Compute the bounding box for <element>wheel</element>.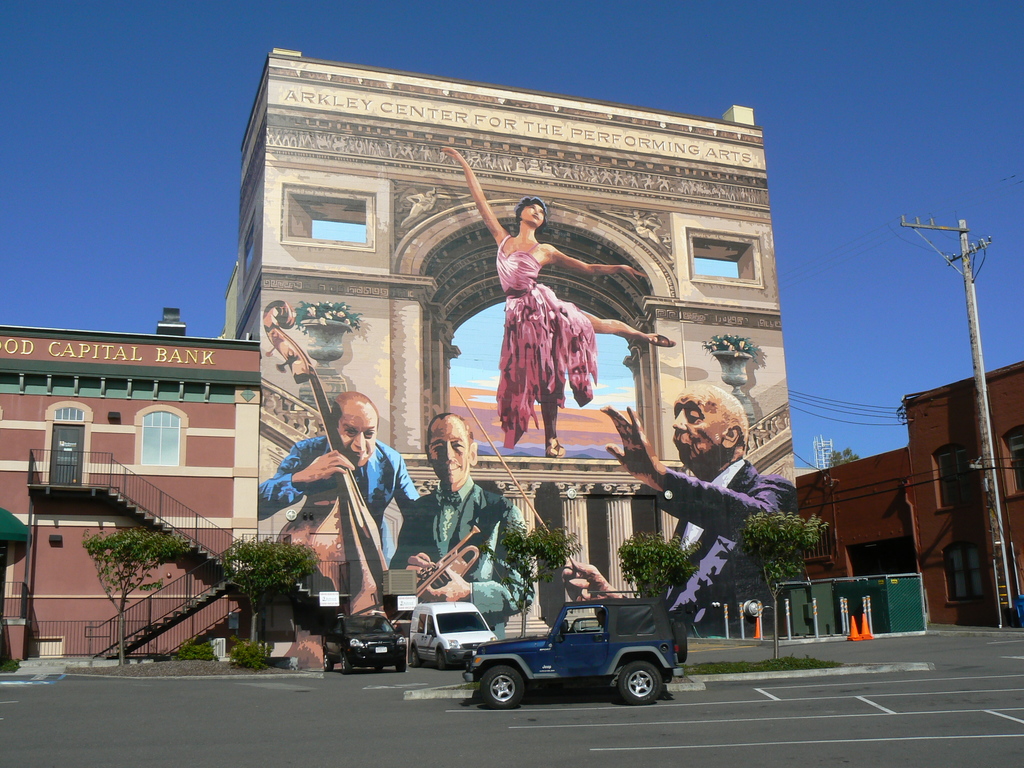
BBox(618, 660, 662, 708).
